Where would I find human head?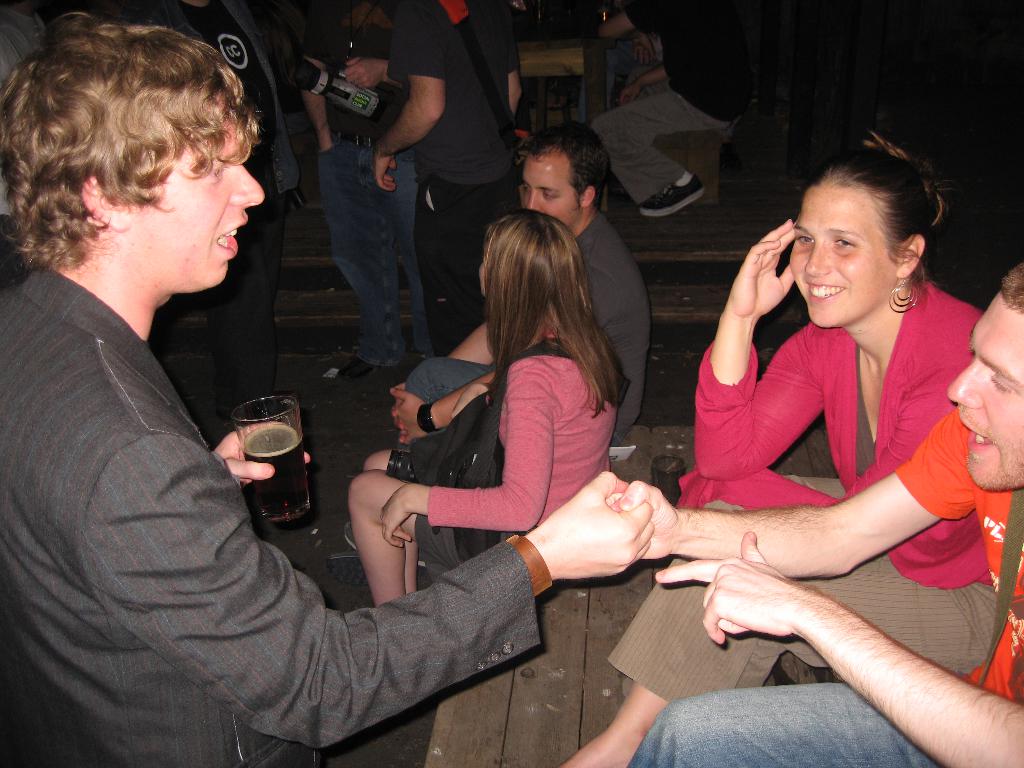
At [787, 131, 953, 331].
